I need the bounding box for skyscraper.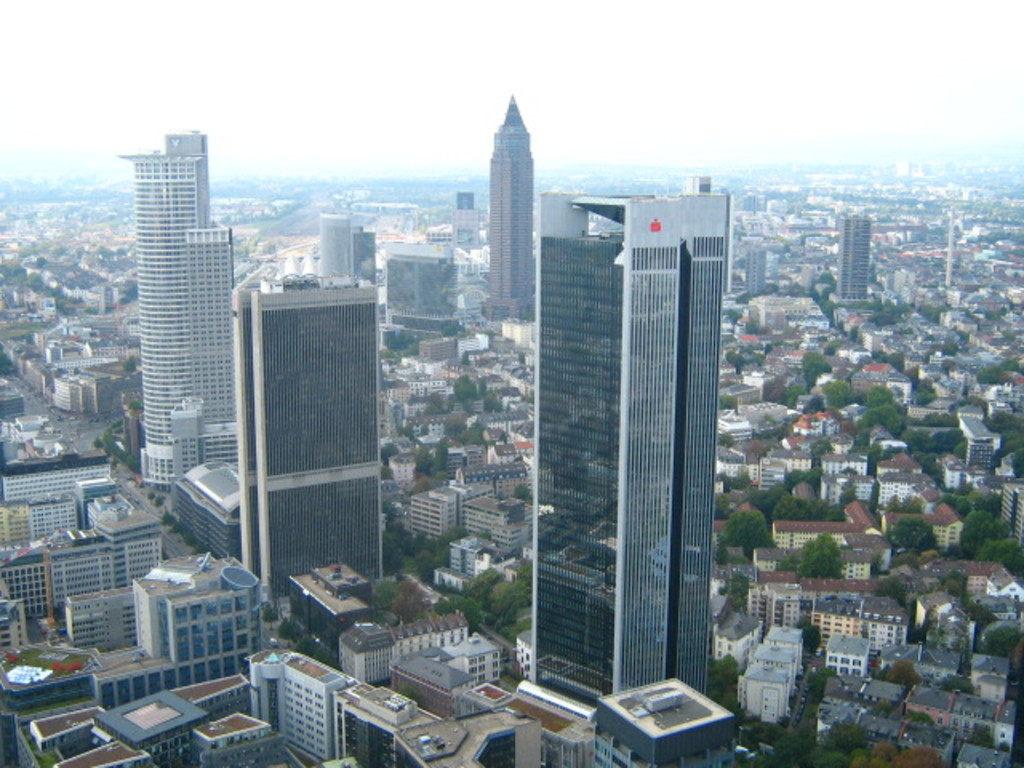
Here it is: (486, 98, 539, 325).
